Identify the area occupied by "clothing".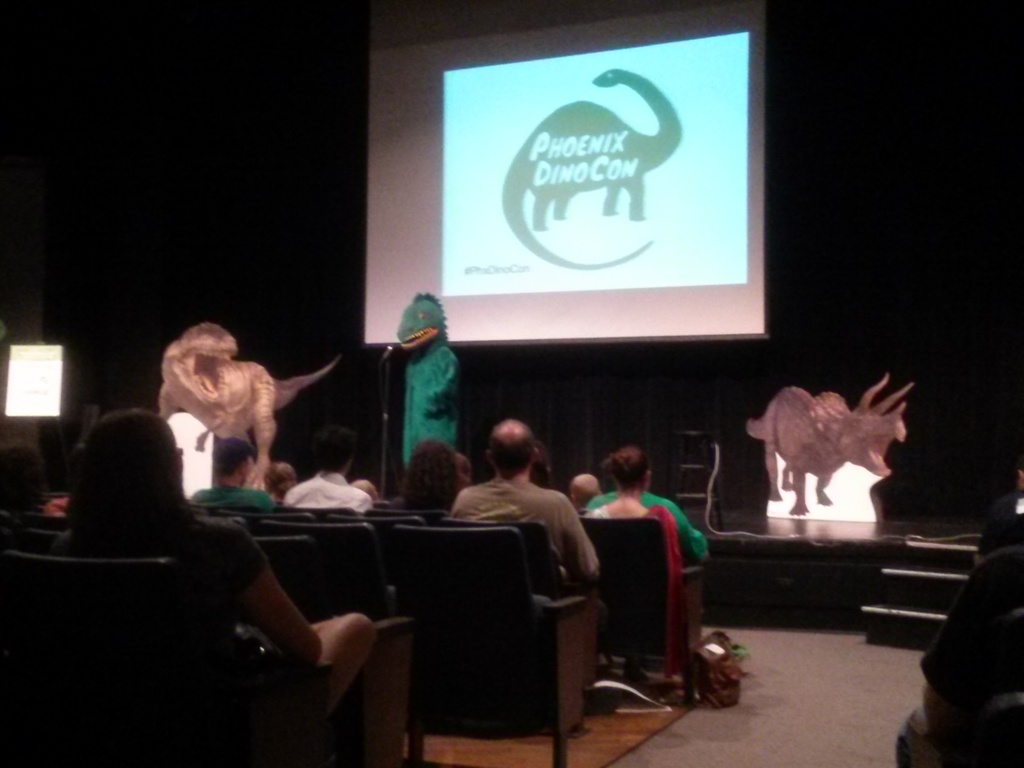
Area: BBox(285, 470, 367, 511).
